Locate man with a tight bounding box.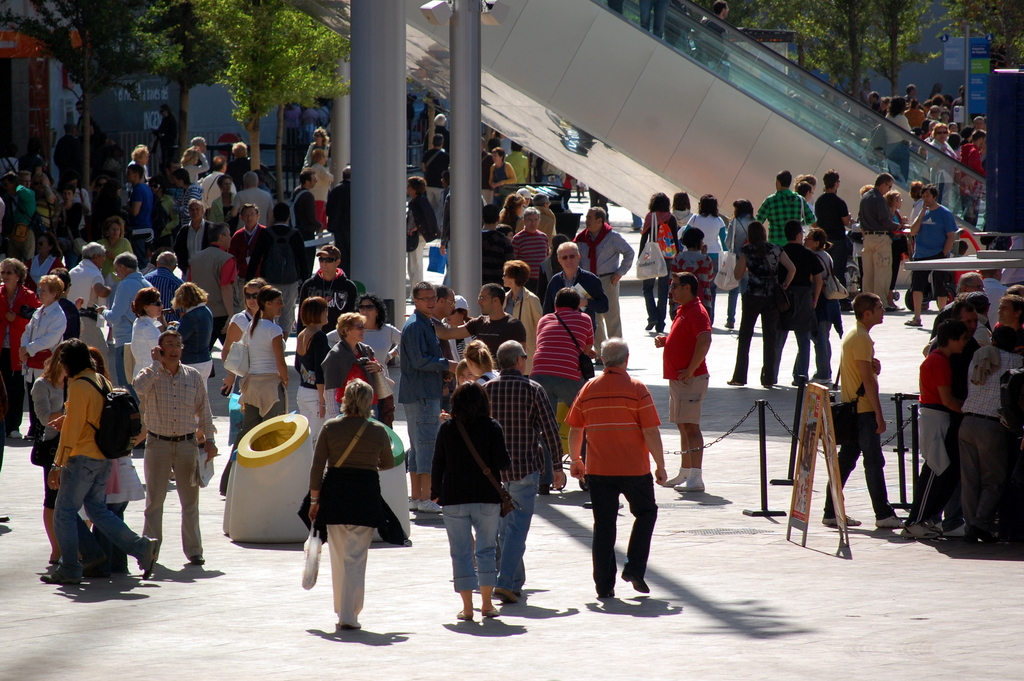
bbox(419, 111, 450, 149).
